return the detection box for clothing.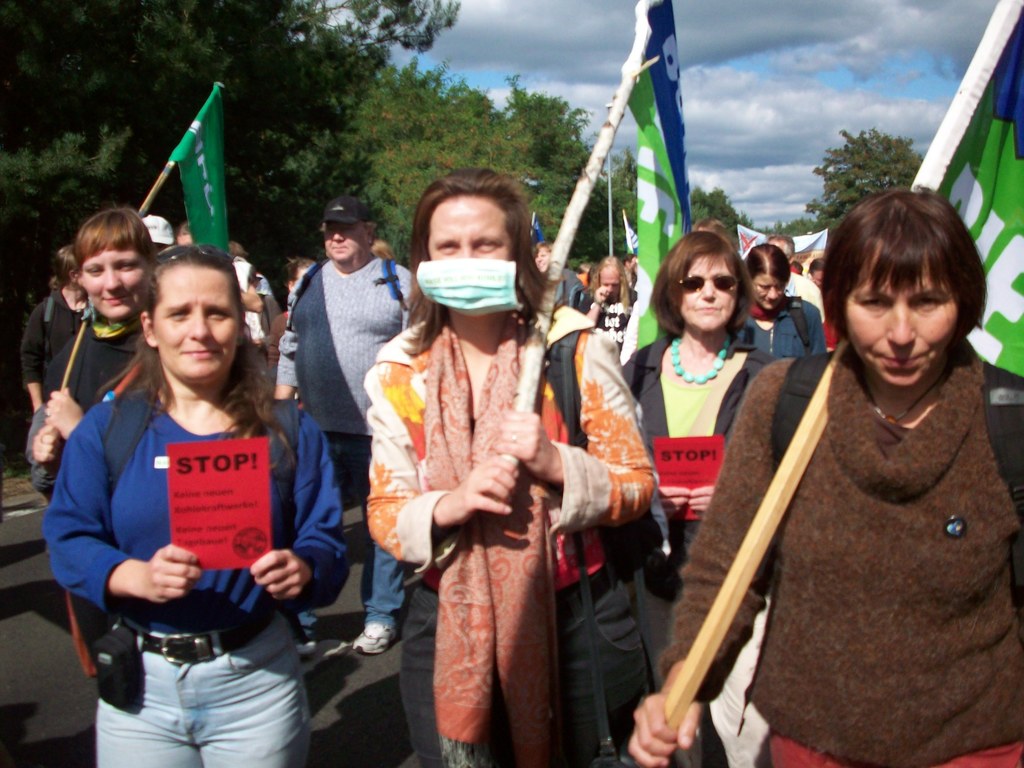
bbox(44, 376, 350, 767).
